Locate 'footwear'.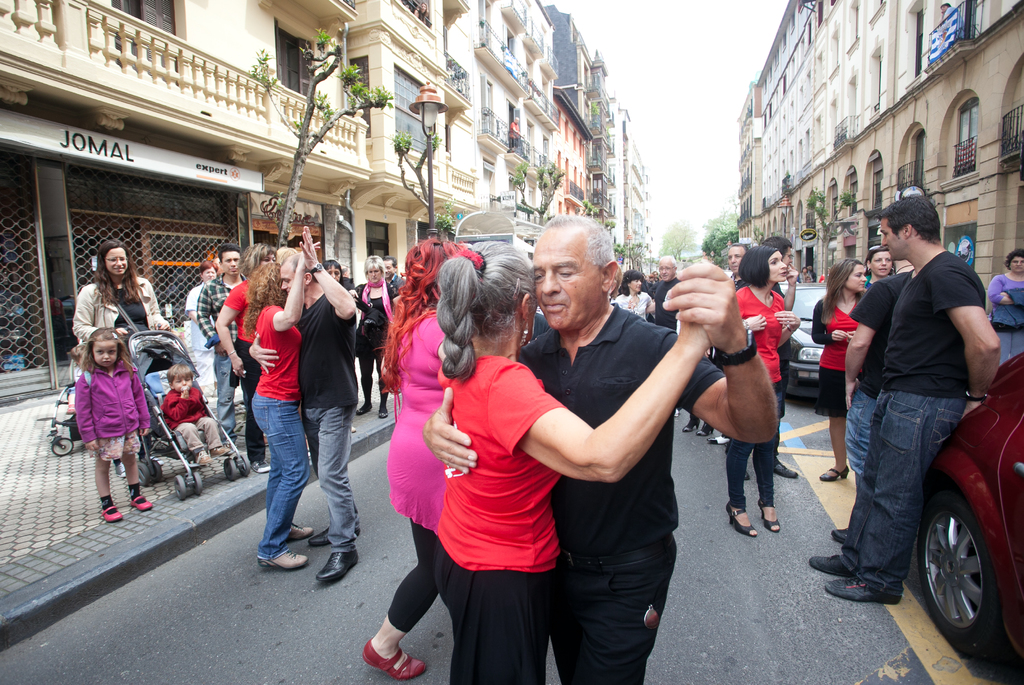
Bounding box: 131, 496, 151, 510.
